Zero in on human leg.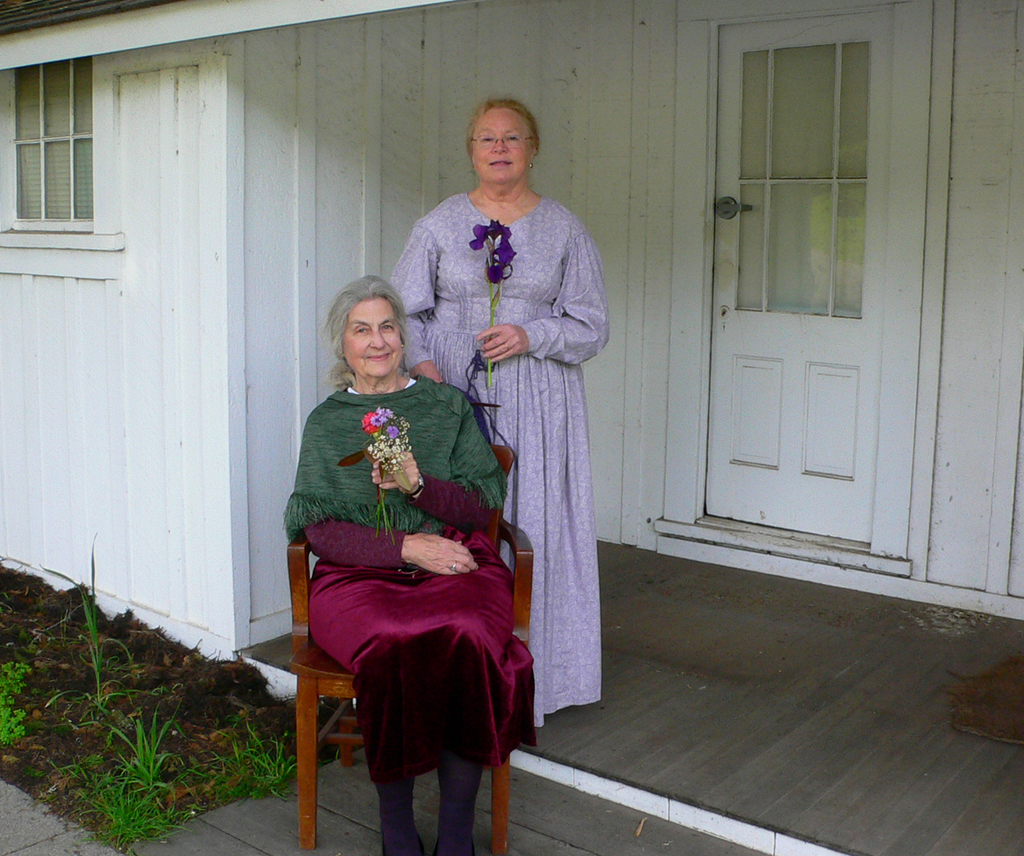
Zeroed in: select_region(378, 767, 425, 855).
